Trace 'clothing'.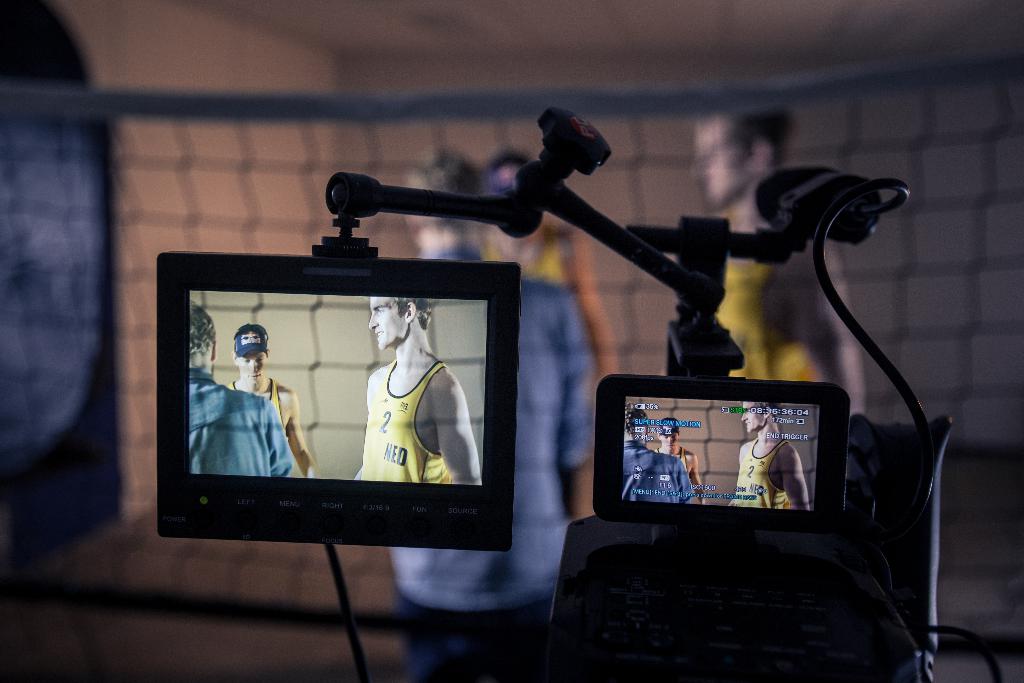
Traced to (732,436,792,514).
